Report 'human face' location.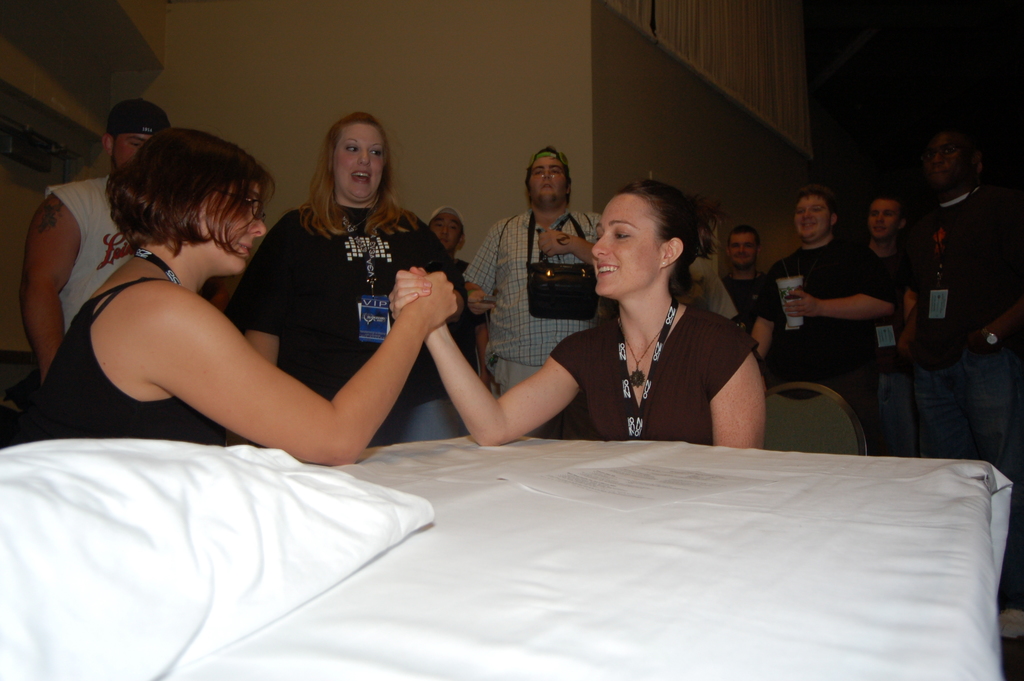
Report: 193/183/269/270.
